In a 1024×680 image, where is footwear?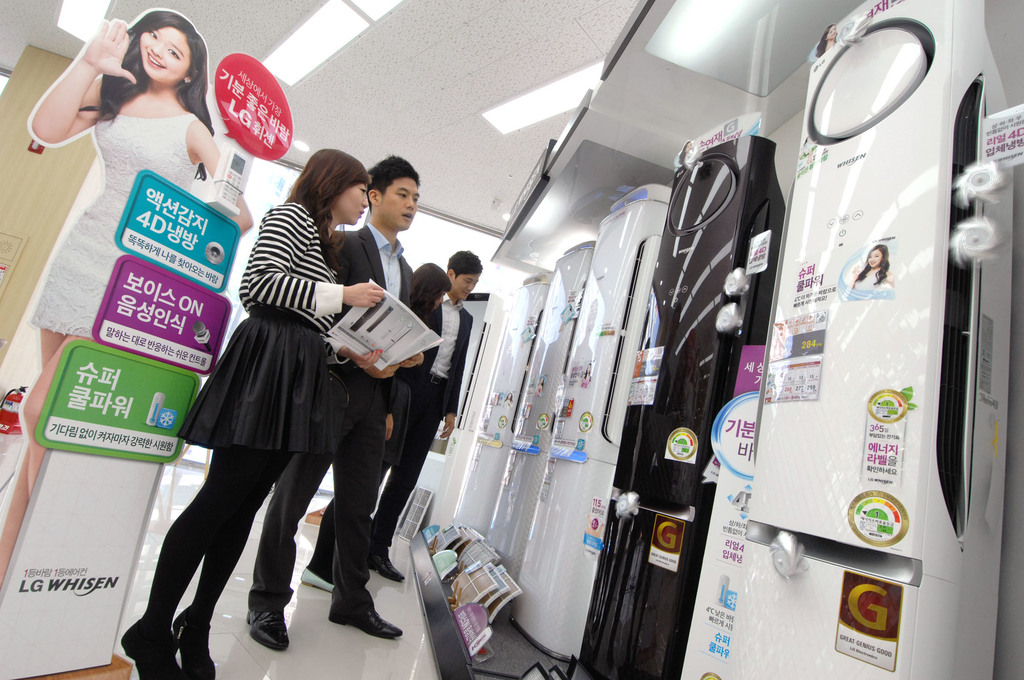
l=118, t=614, r=184, b=679.
